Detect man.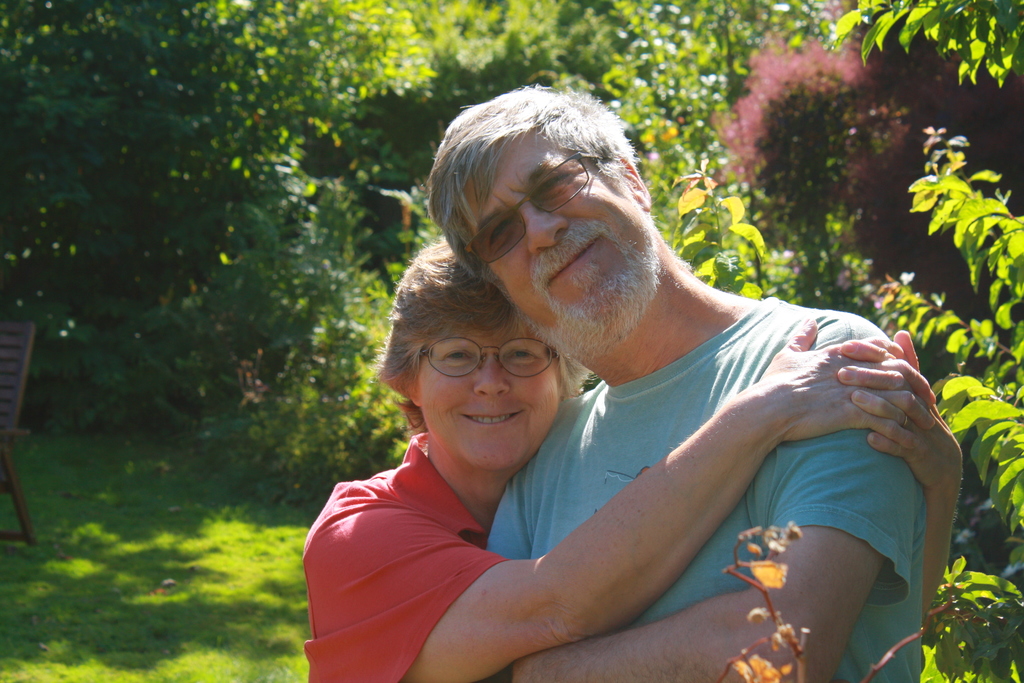
Detected at [294, 106, 961, 682].
